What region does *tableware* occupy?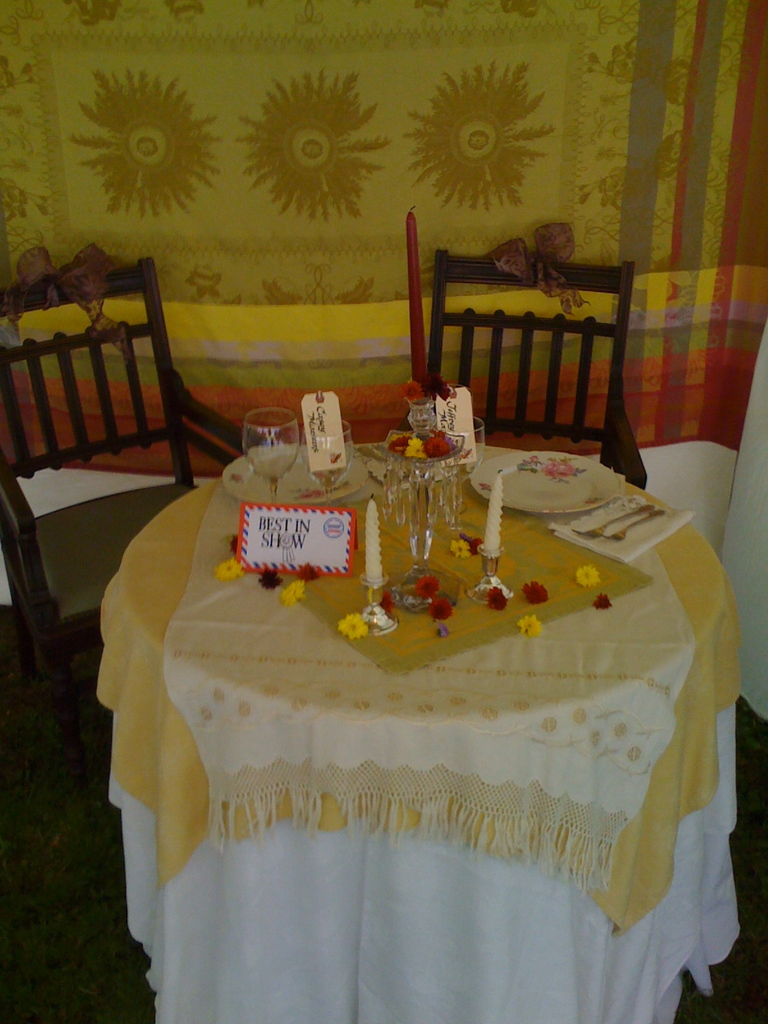
[left=348, top=577, right=397, bottom=634].
